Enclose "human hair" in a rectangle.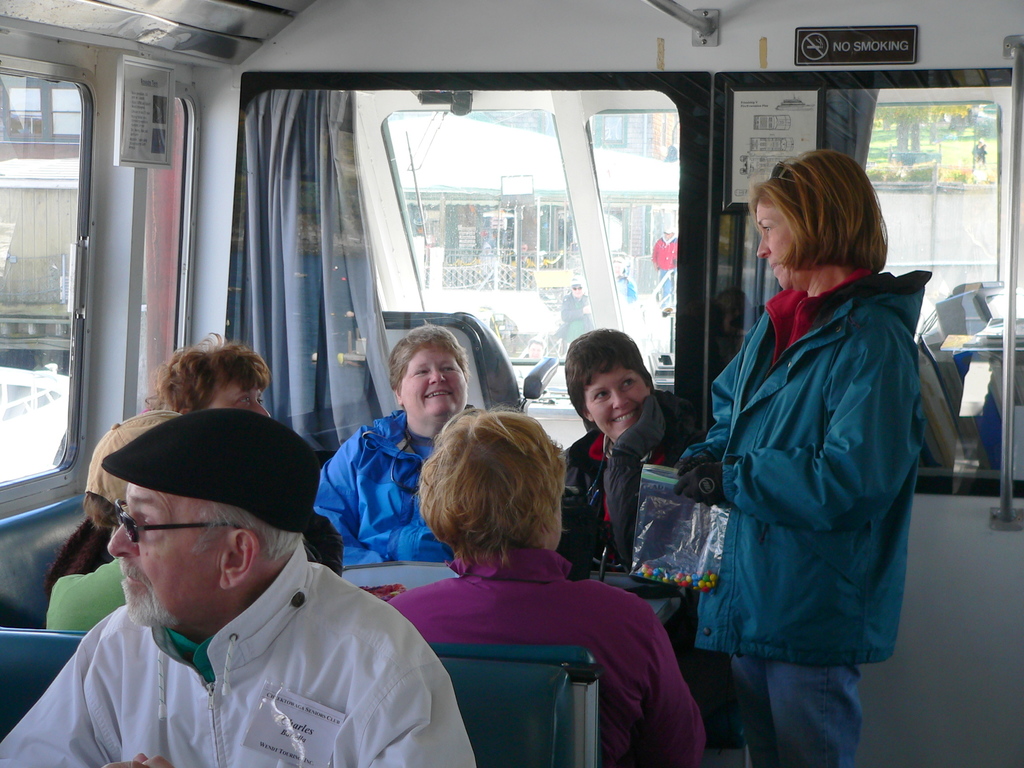
bbox(382, 323, 472, 388).
